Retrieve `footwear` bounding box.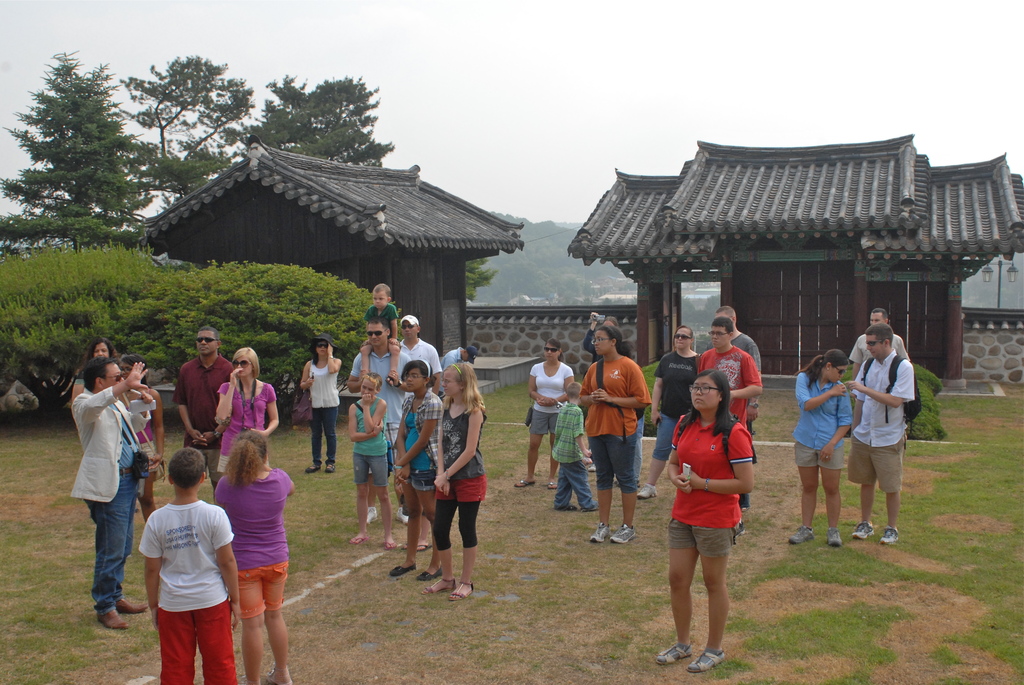
Bounding box: Rect(790, 528, 815, 547).
